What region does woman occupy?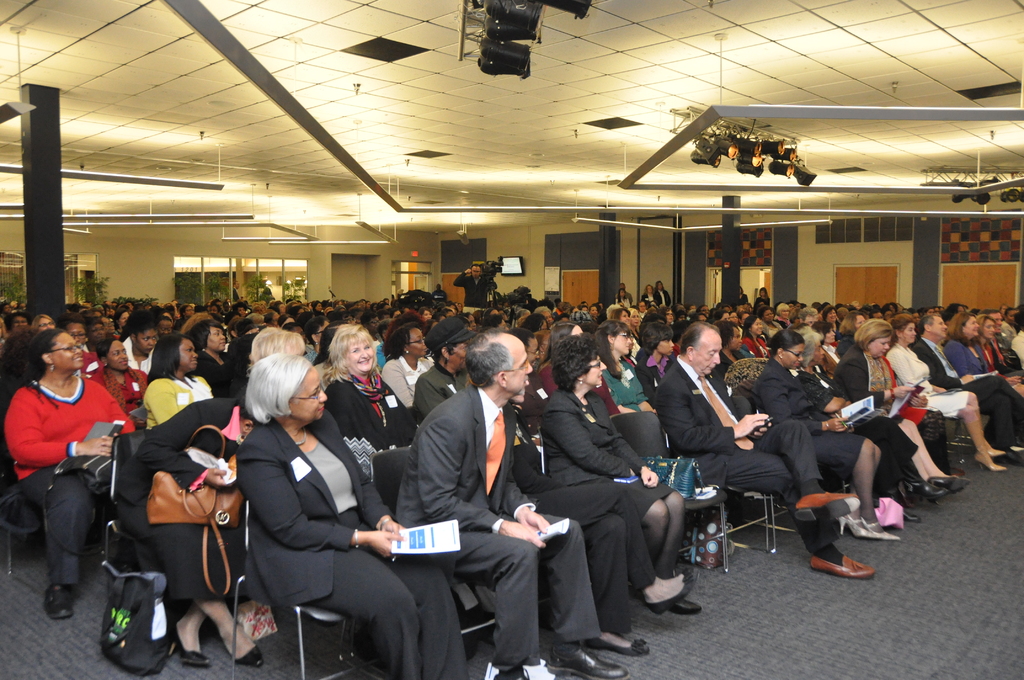
l=817, t=324, r=838, b=384.
